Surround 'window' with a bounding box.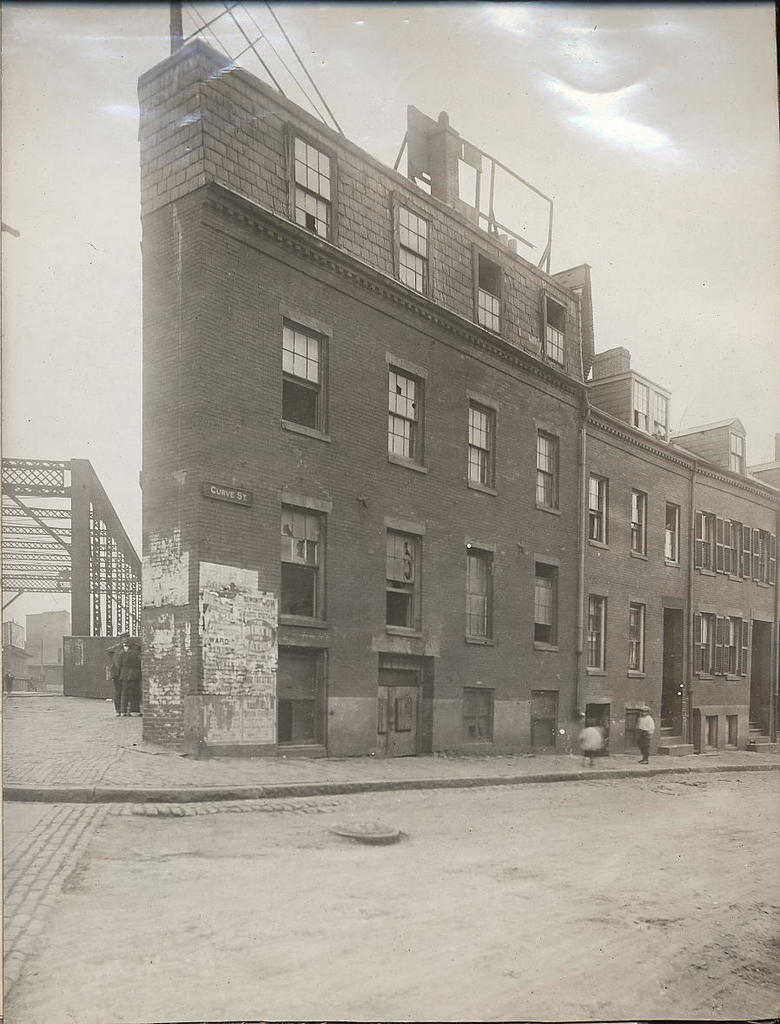
box(697, 607, 711, 676).
